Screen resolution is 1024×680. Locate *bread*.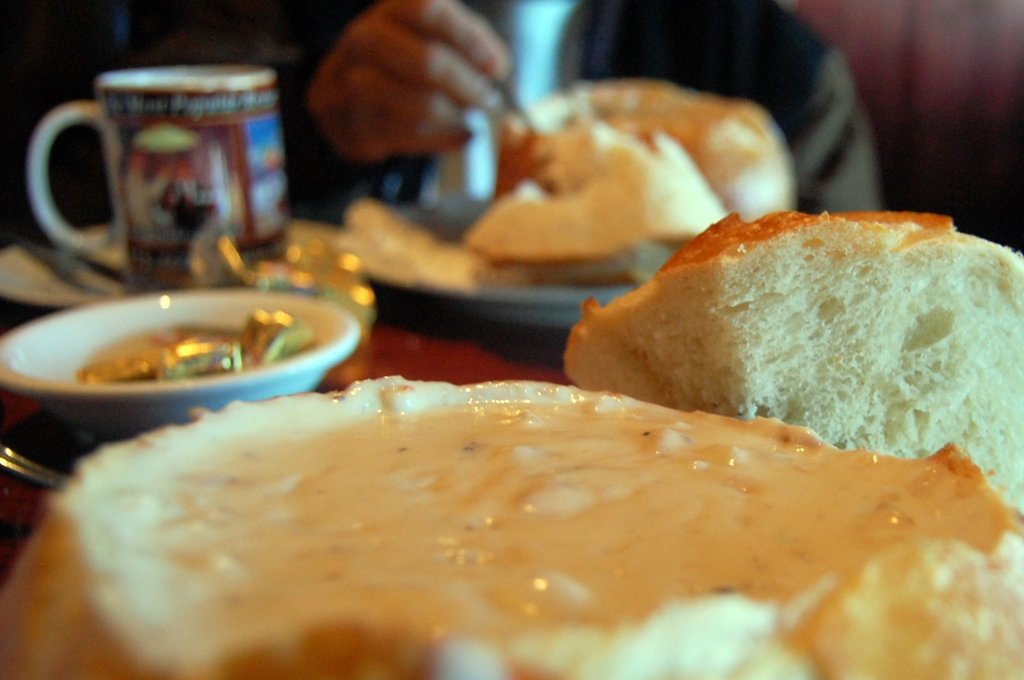
x1=0, y1=377, x2=1023, y2=679.
